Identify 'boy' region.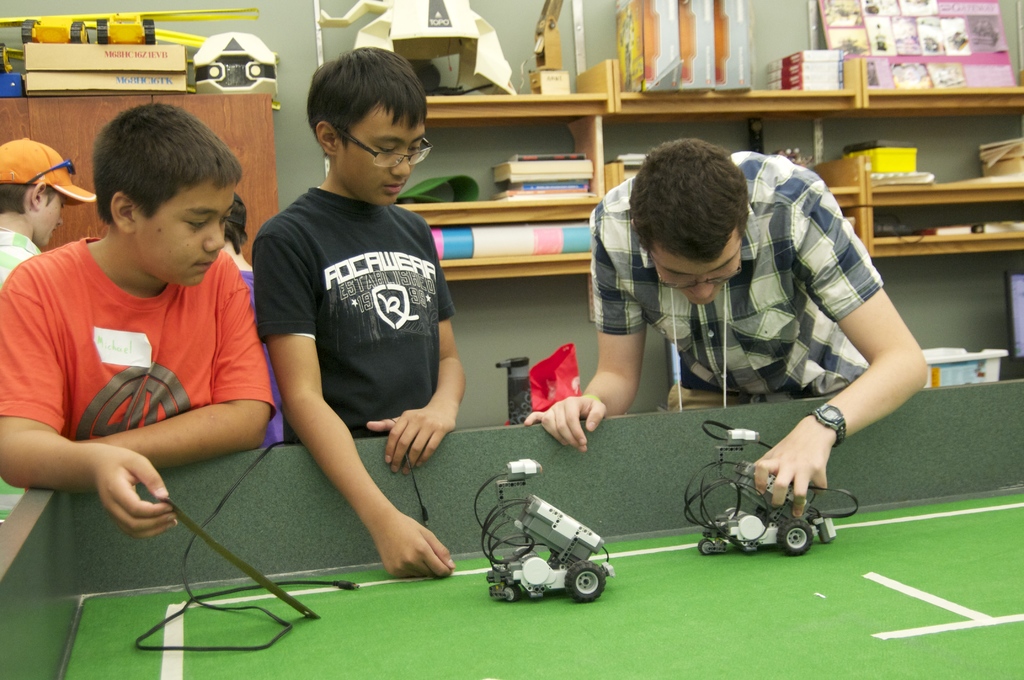
Region: region(0, 139, 69, 525).
